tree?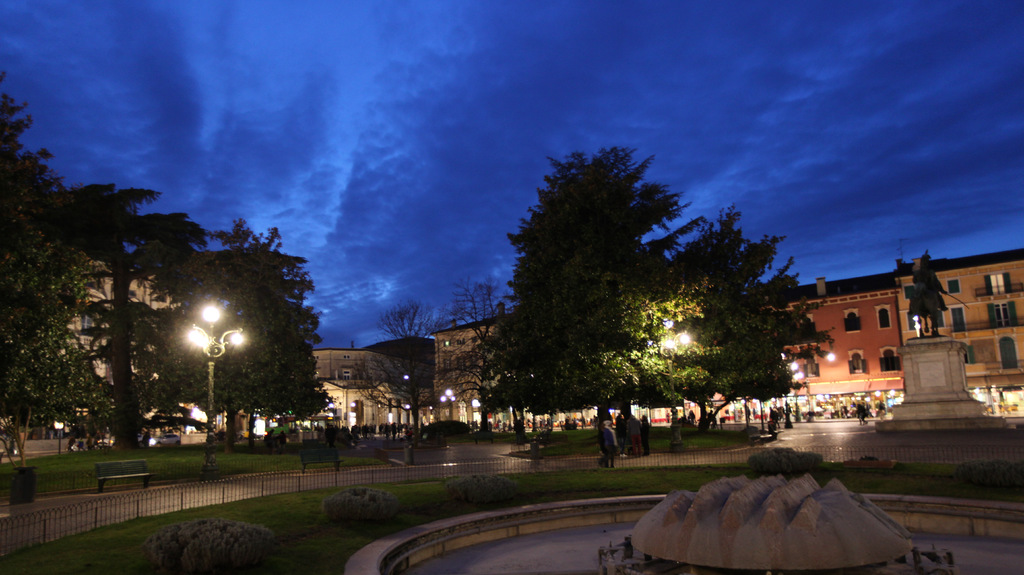
select_region(0, 75, 56, 437)
